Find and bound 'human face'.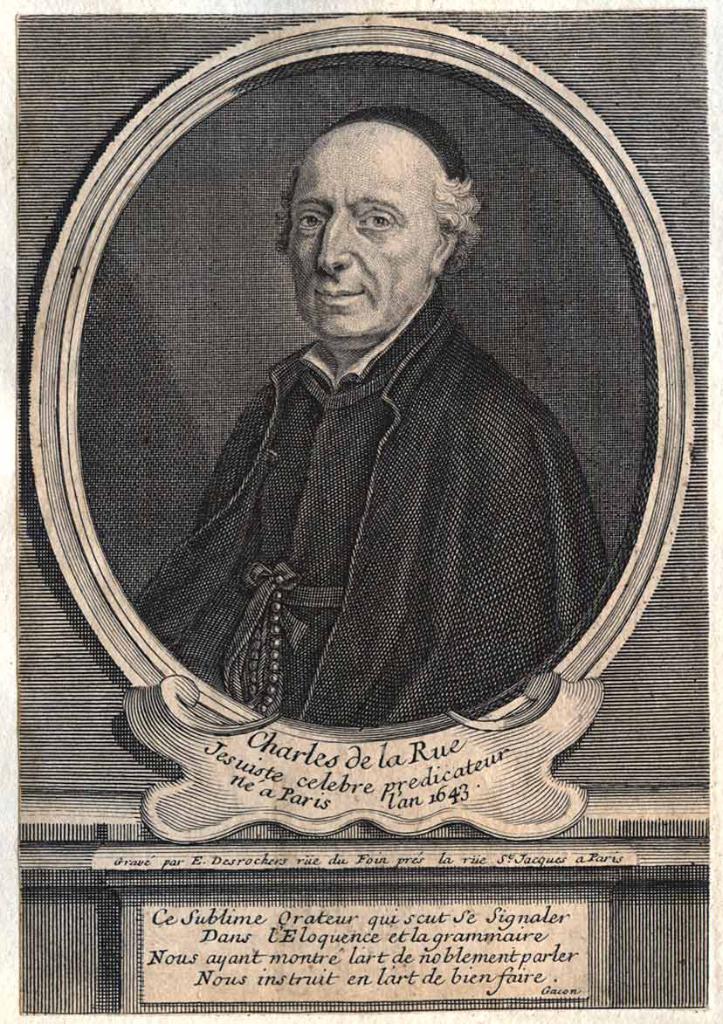
Bound: bbox=[294, 150, 429, 346].
